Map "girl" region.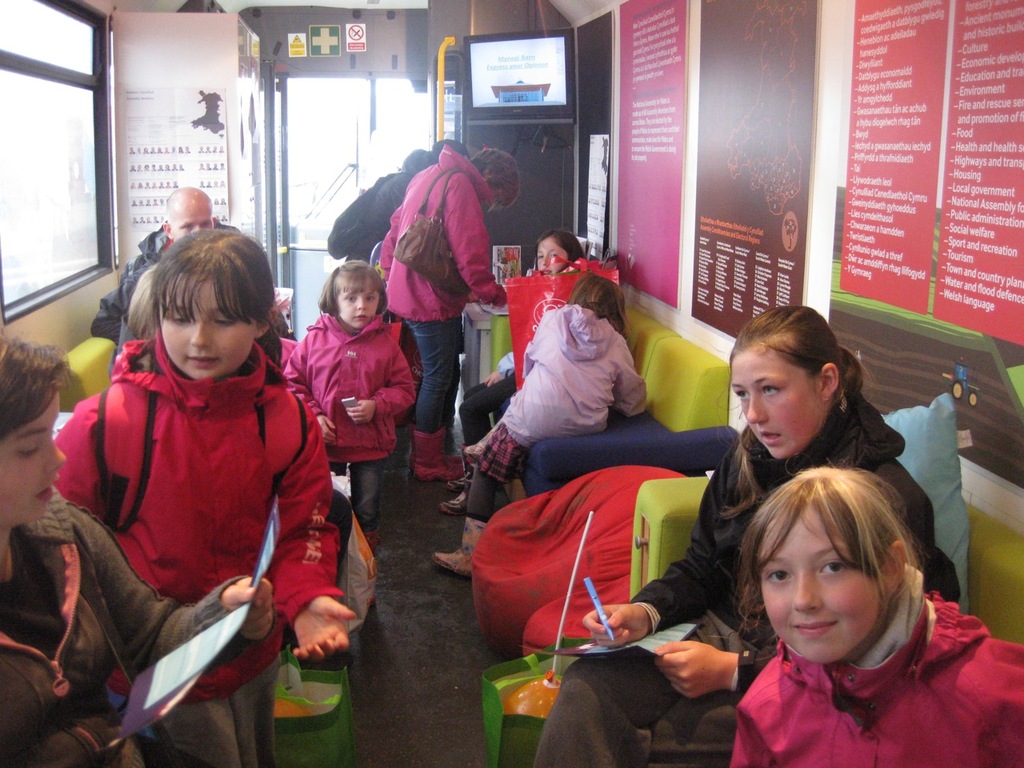
Mapped to 0, 332, 274, 764.
